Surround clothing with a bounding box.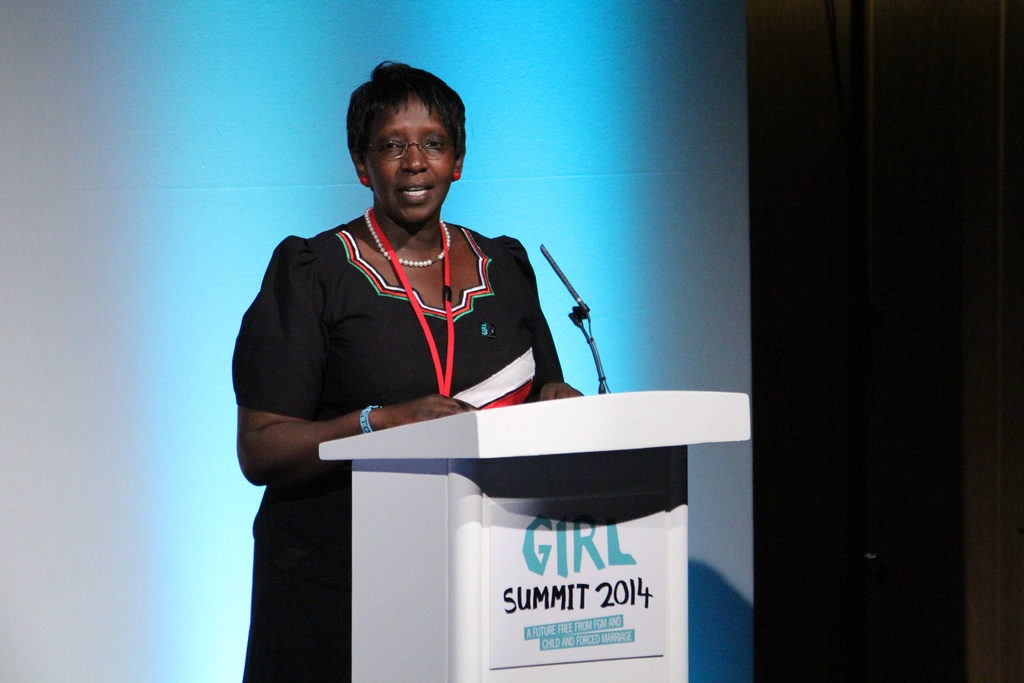
232/215/572/682.
